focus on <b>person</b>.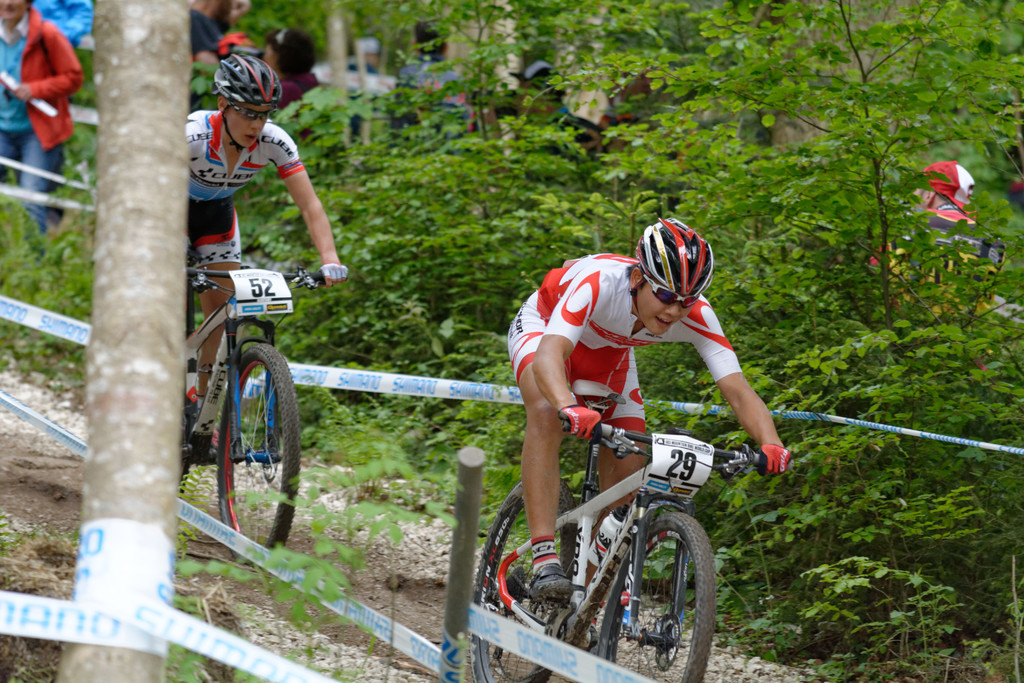
Focused at [x1=870, y1=160, x2=1007, y2=333].
